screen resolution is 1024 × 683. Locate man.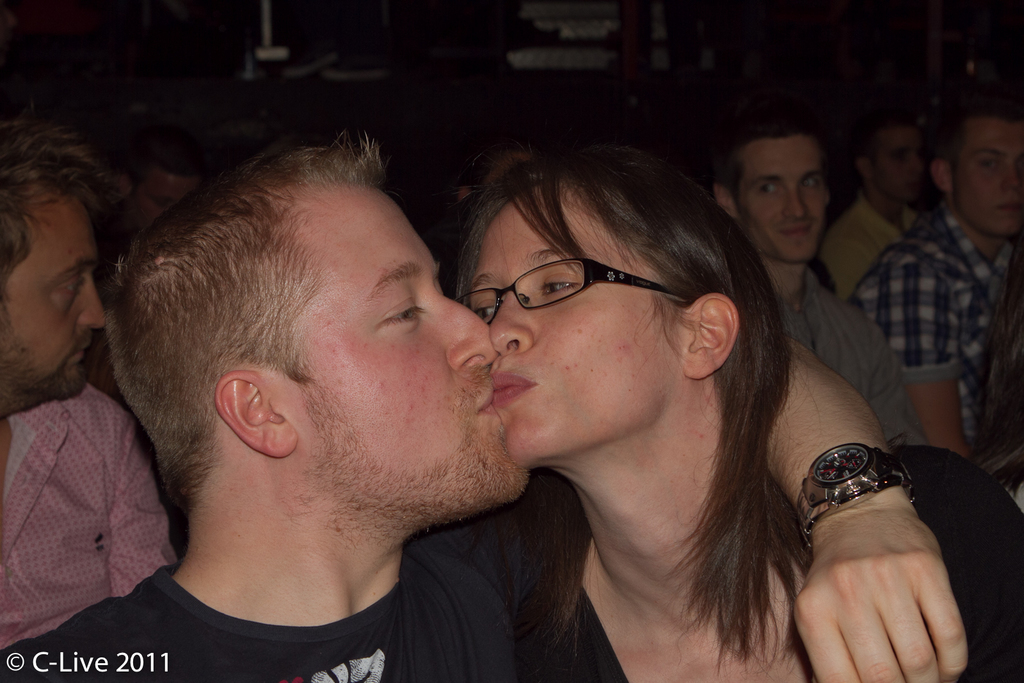
locate(817, 104, 932, 305).
